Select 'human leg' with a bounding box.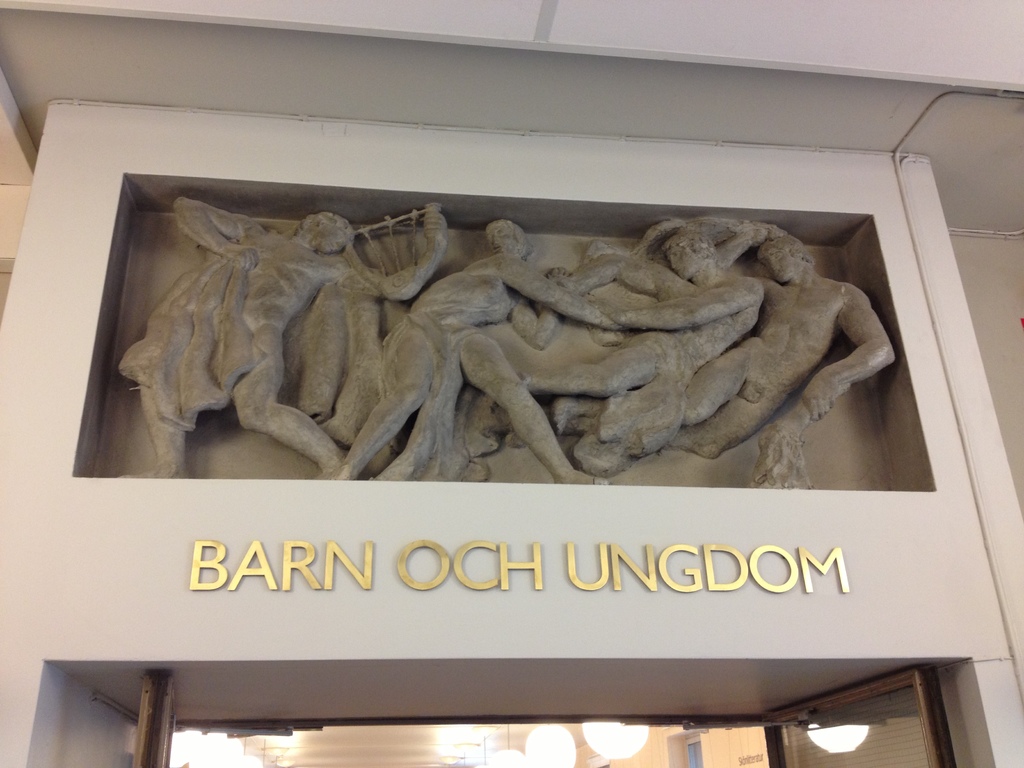
{"x1": 674, "y1": 378, "x2": 790, "y2": 461}.
